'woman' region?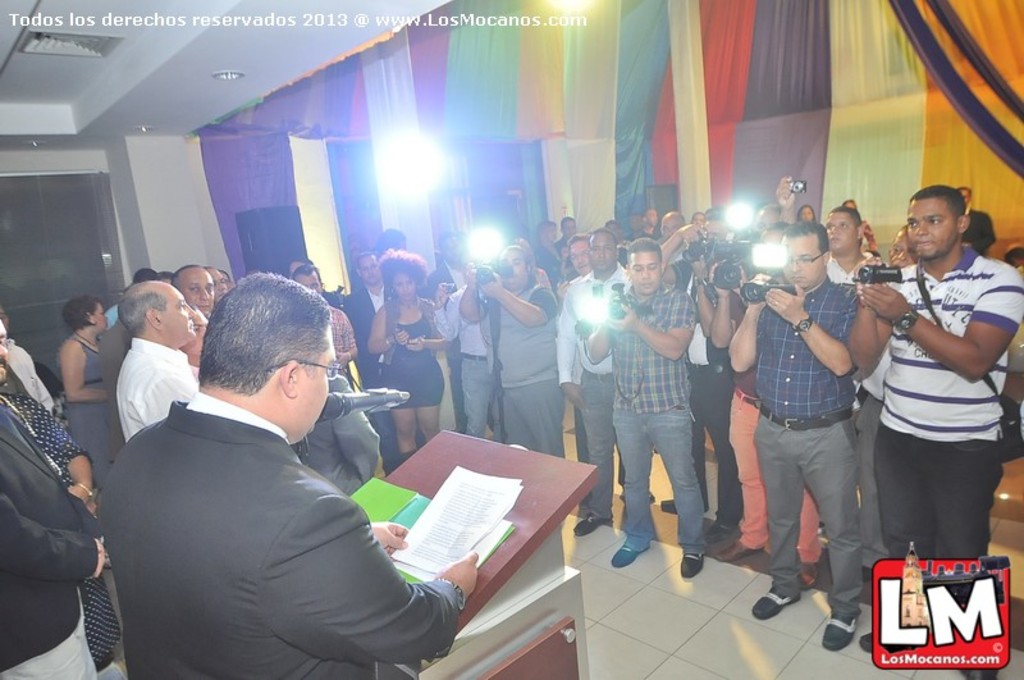
{"x1": 0, "y1": 389, "x2": 111, "y2": 667}
